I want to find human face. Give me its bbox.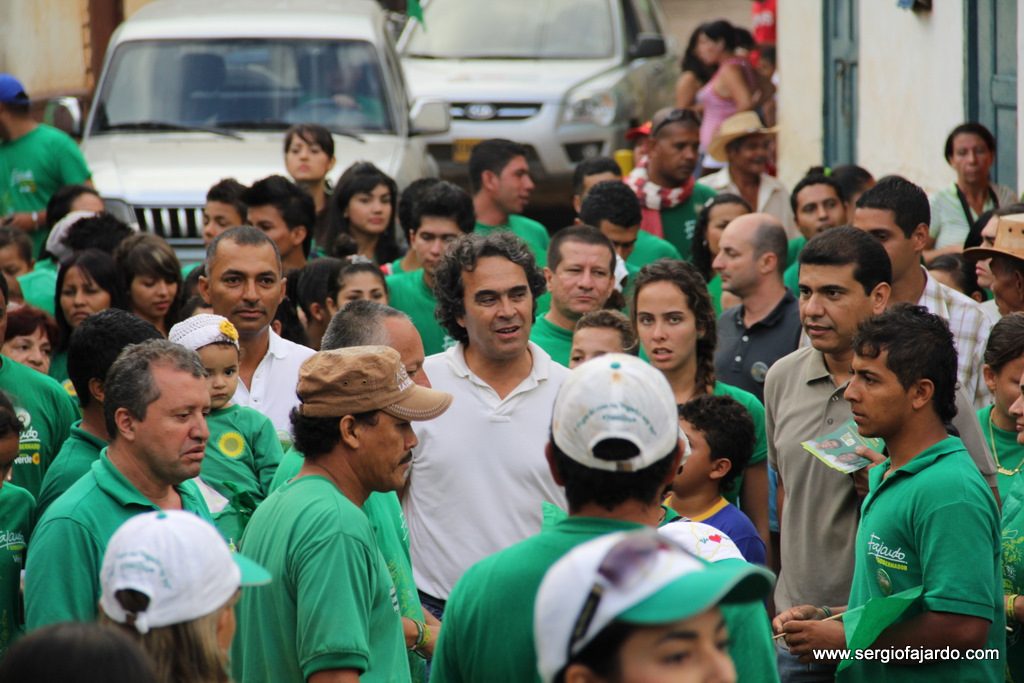
pyautogui.locateOnScreen(709, 219, 760, 291).
